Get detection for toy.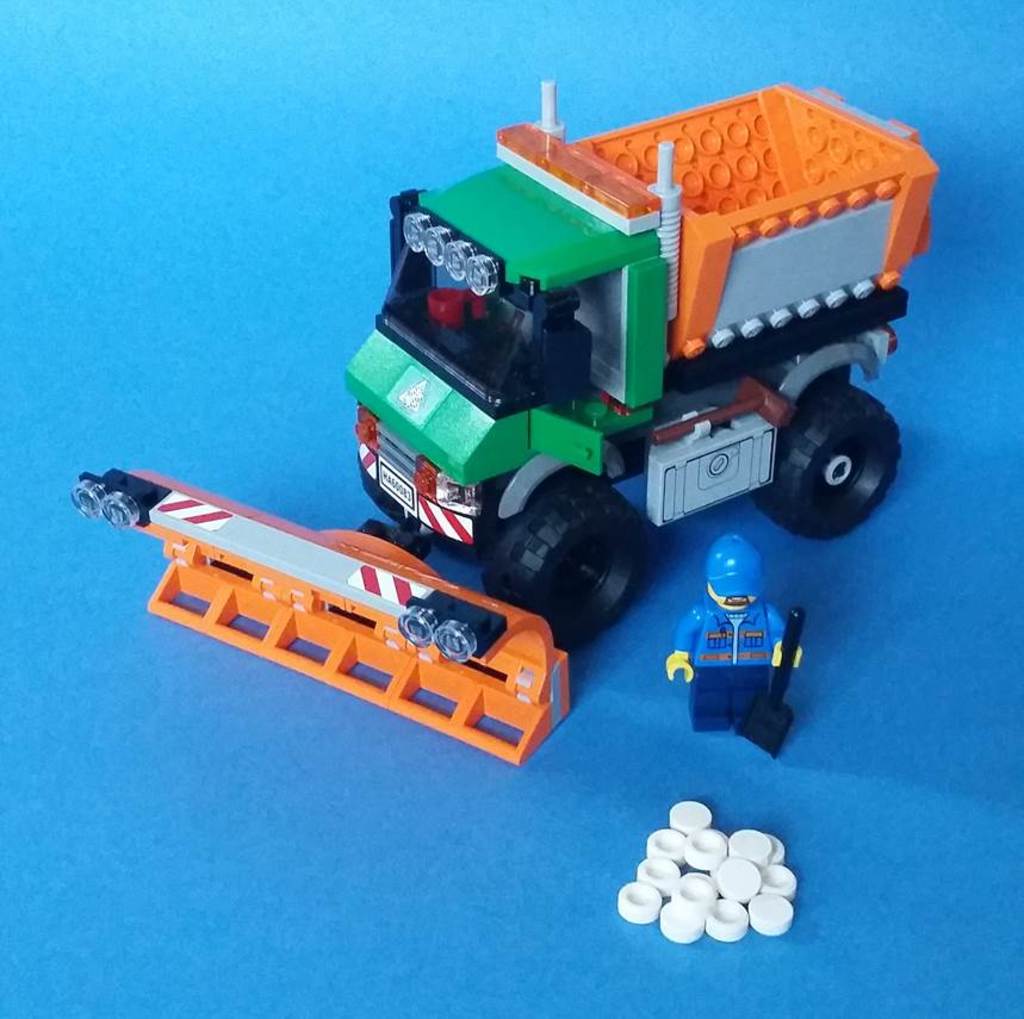
Detection: 638:853:681:891.
